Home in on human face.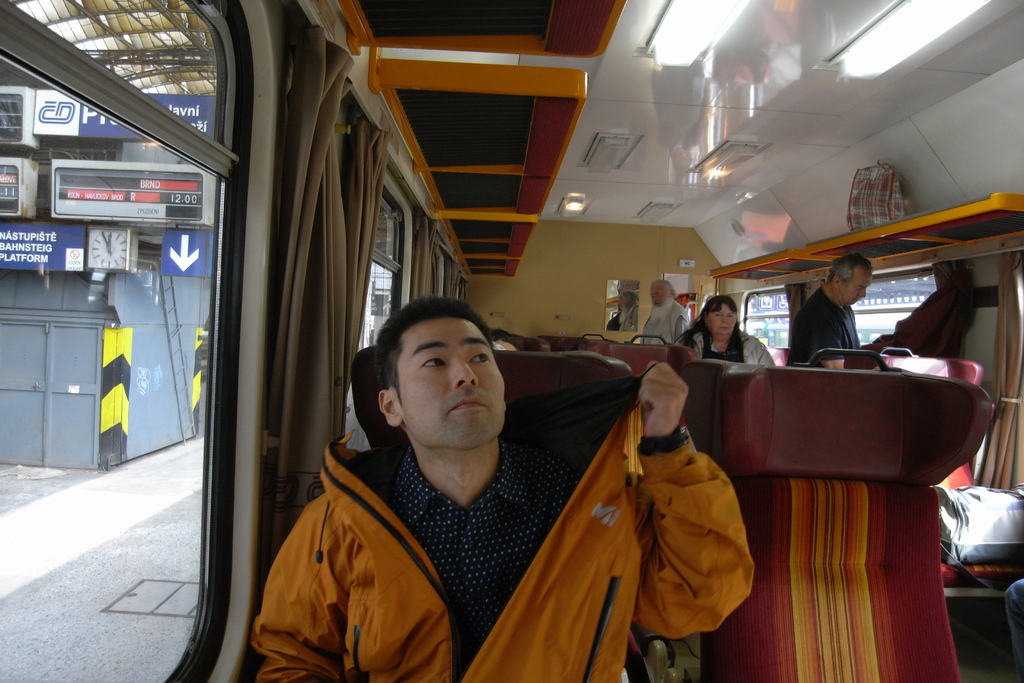
Homed in at region(844, 264, 872, 304).
